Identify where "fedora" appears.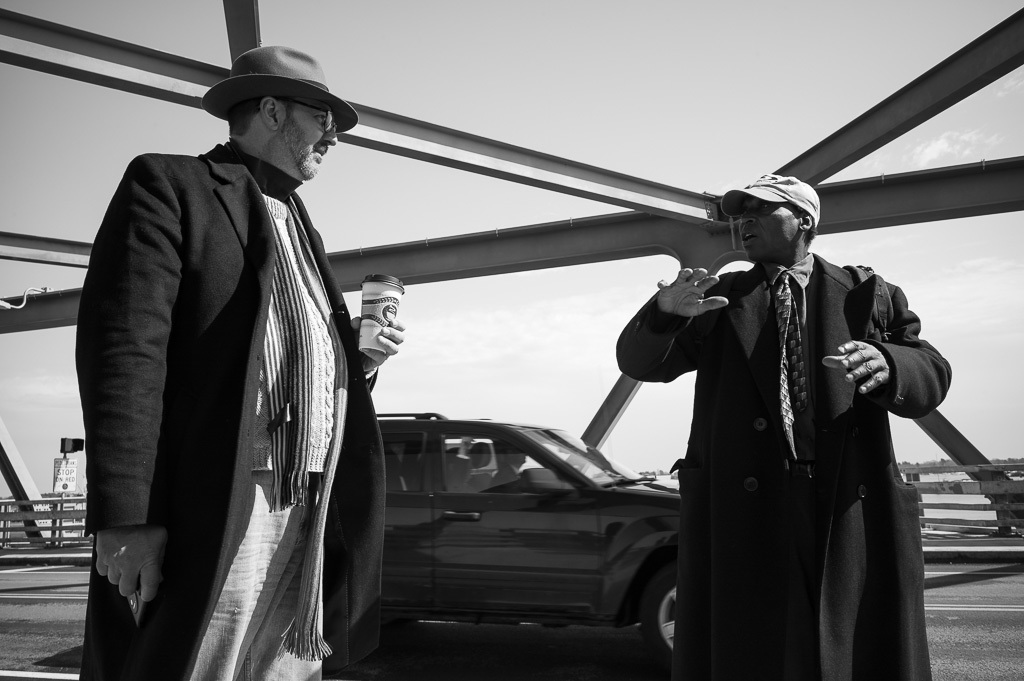
Appears at select_region(203, 45, 359, 136).
